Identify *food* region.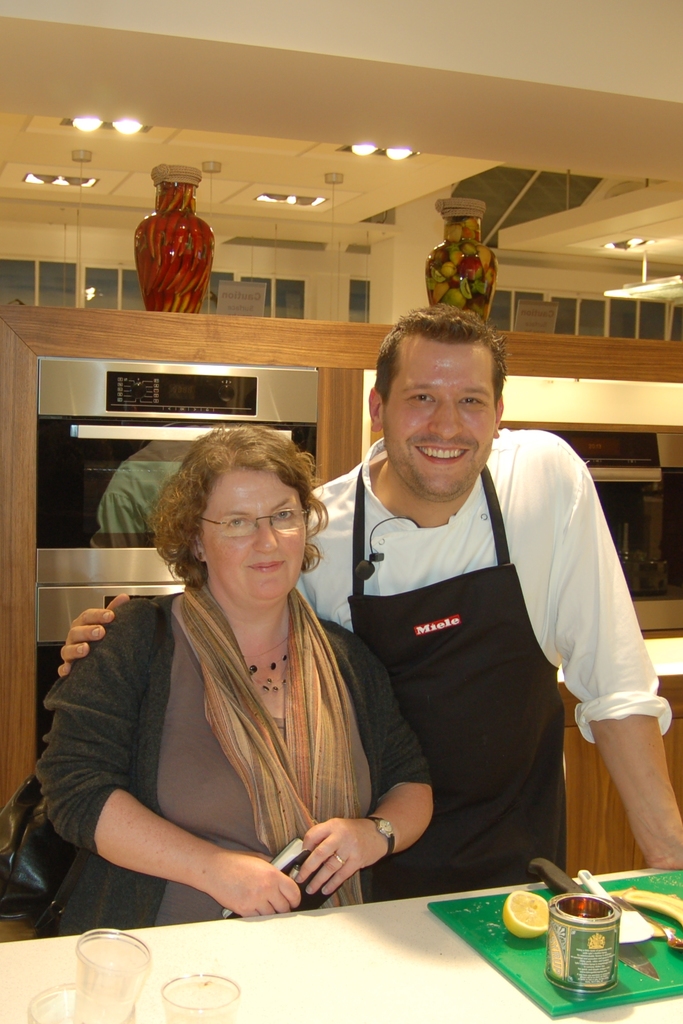
Region: detection(604, 883, 682, 941).
